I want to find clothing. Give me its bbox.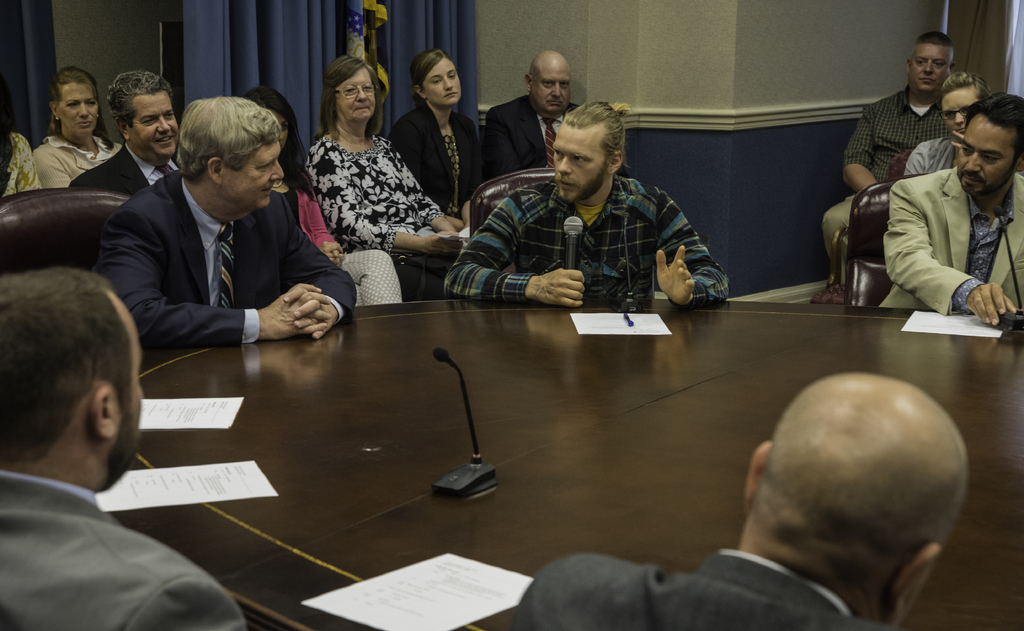
{"left": 278, "top": 176, "right": 399, "bottom": 308}.
